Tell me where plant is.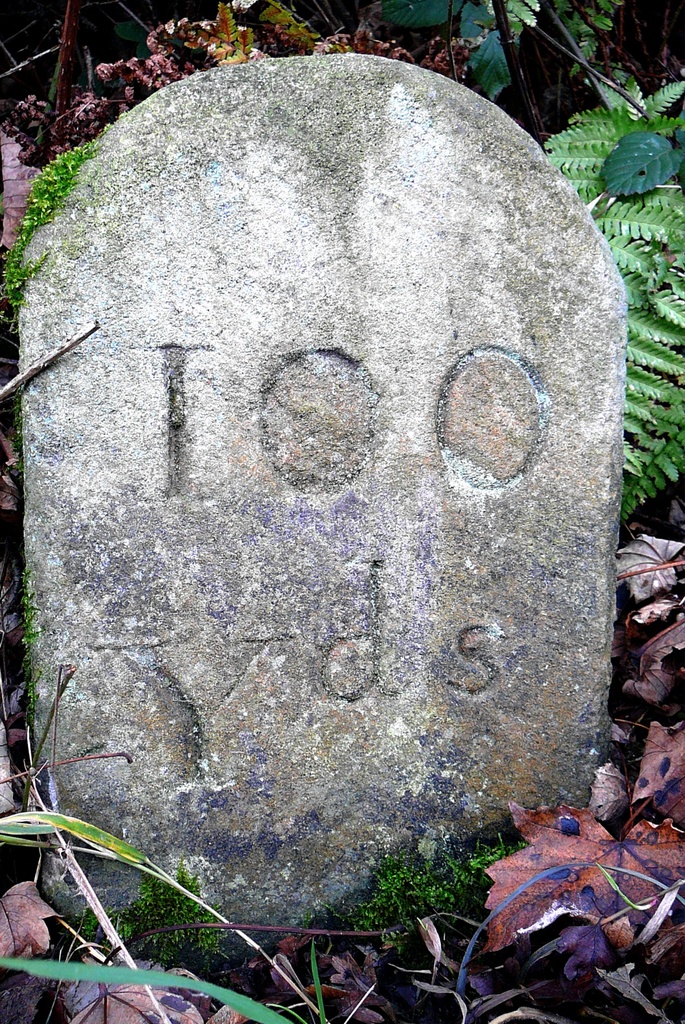
plant is at box=[70, 865, 221, 968].
